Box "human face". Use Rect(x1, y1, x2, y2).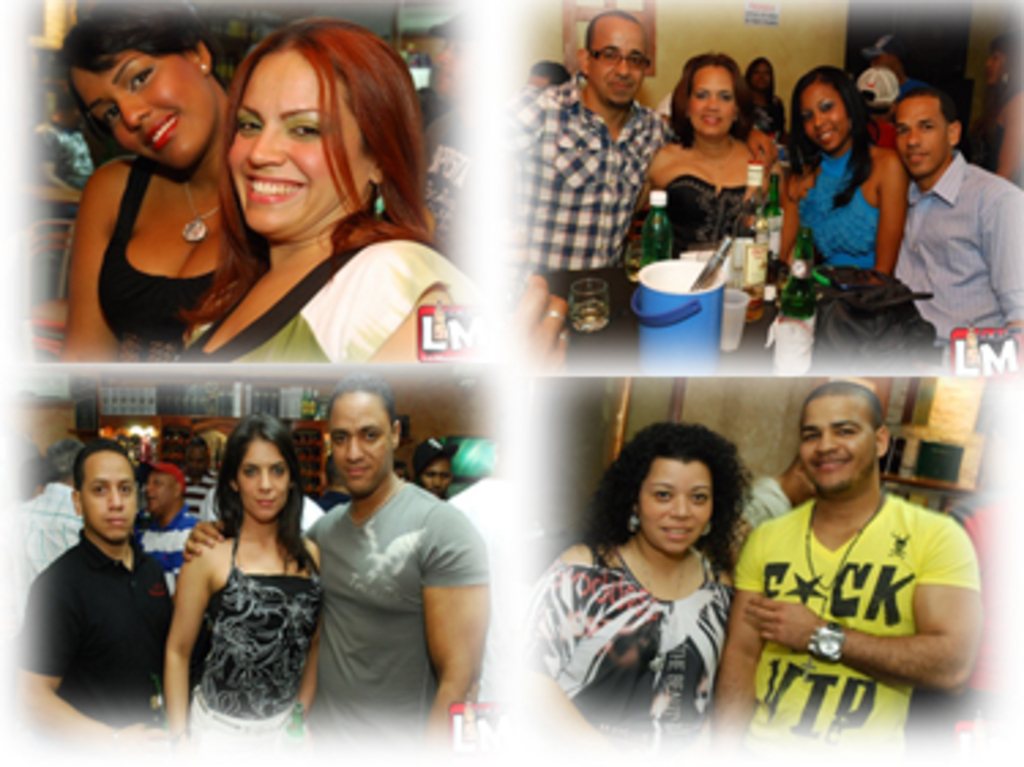
Rect(235, 439, 292, 521).
